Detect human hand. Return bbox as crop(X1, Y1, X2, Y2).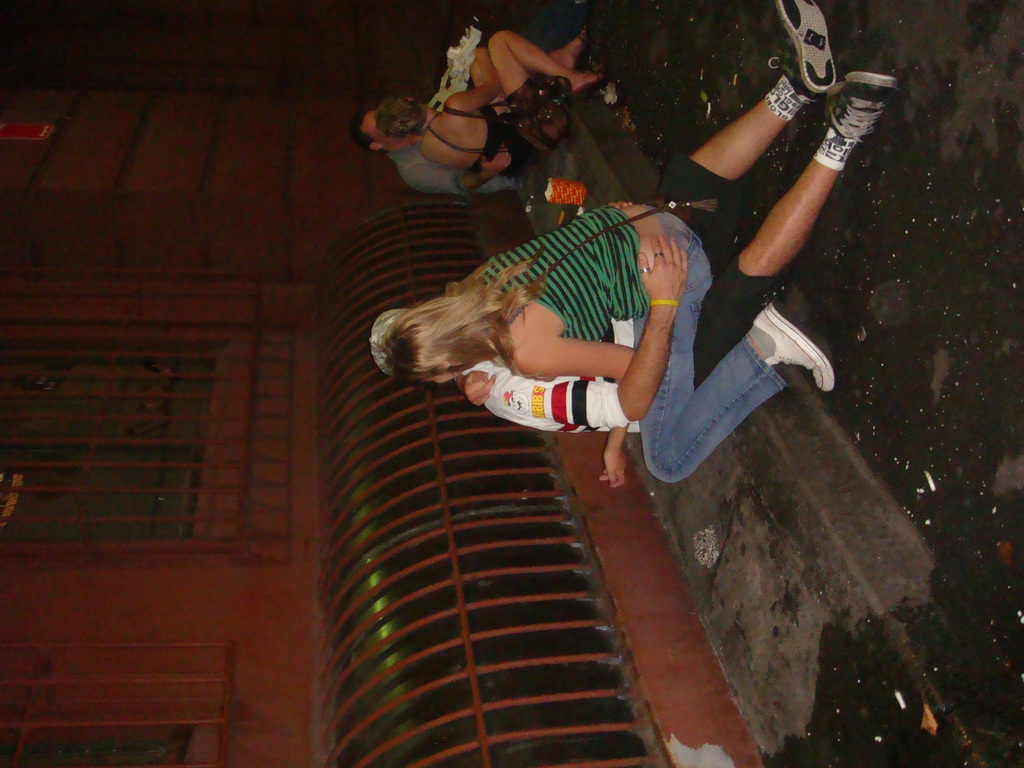
crop(460, 369, 495, 408).
